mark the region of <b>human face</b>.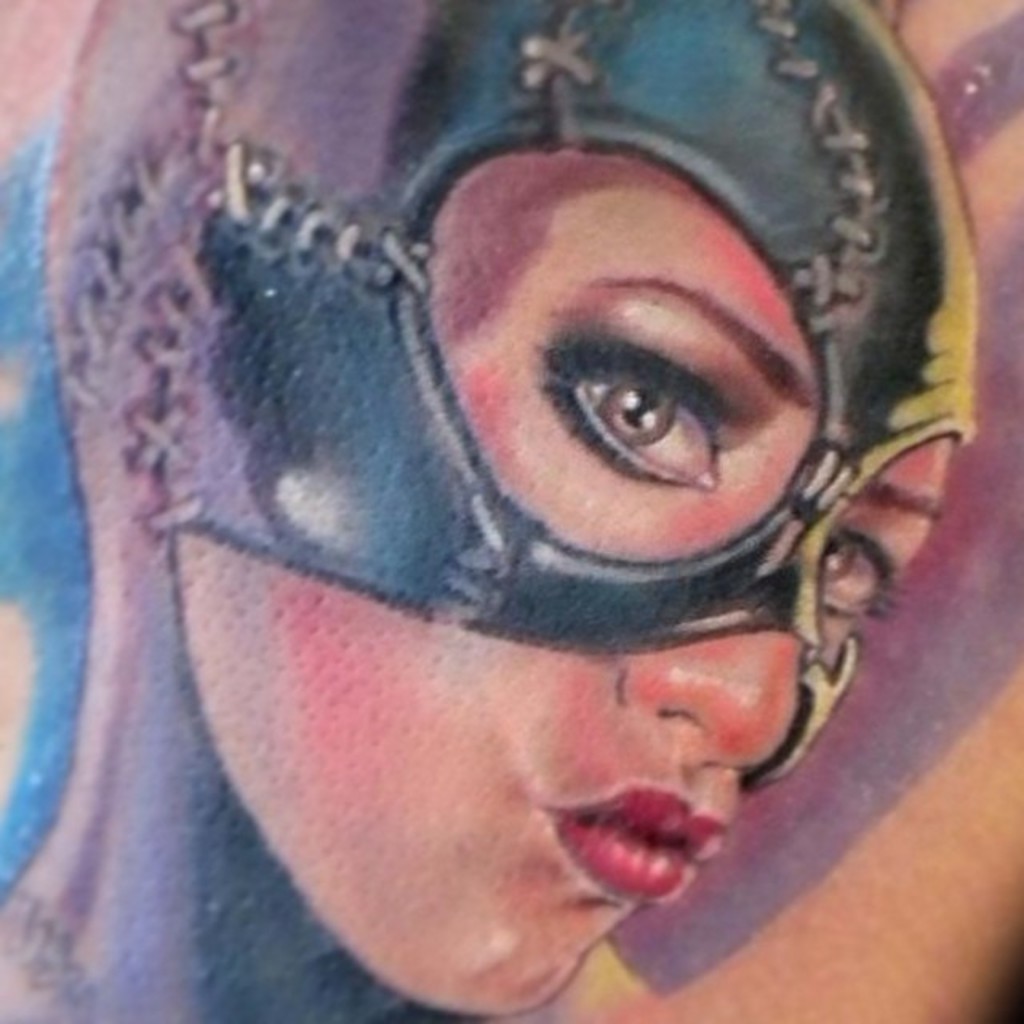
Region: 178:147:954:1022.
